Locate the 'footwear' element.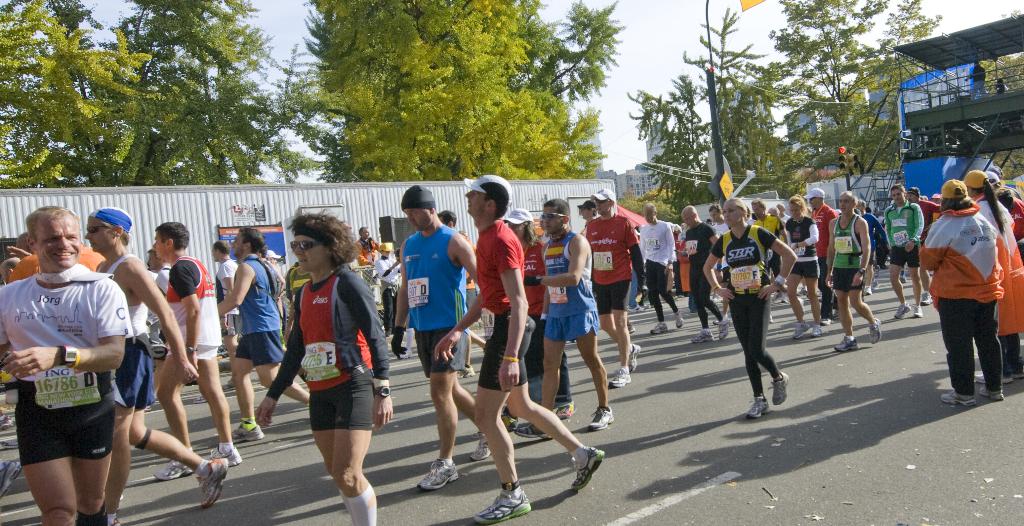
Element bbox: region(766, 369, 790, 406).
